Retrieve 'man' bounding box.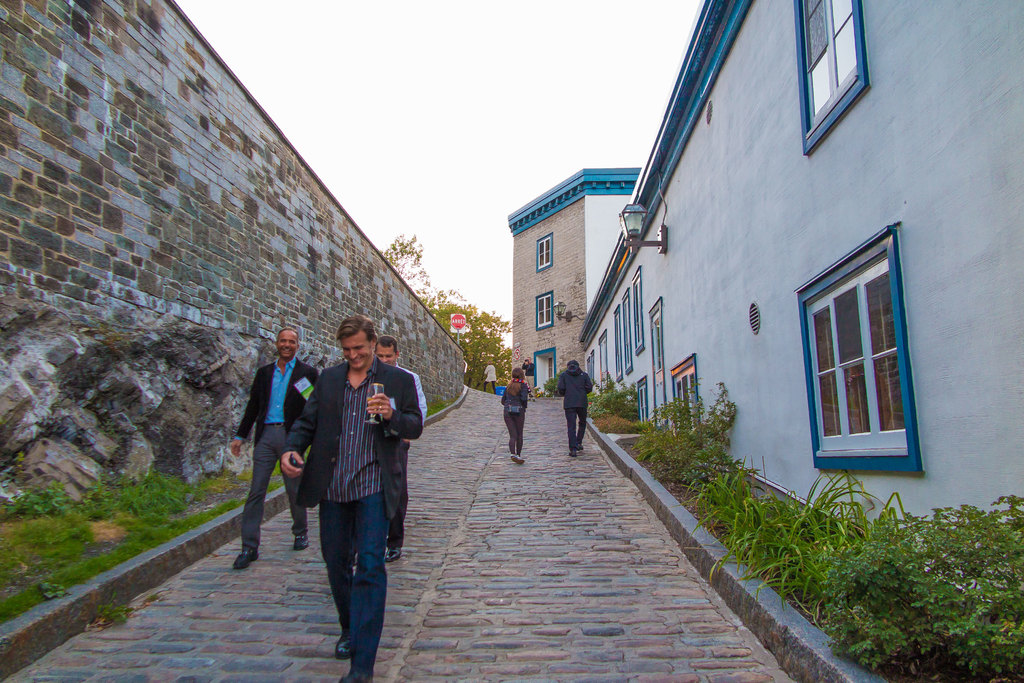
Bounding box: 232,328,317,570.
